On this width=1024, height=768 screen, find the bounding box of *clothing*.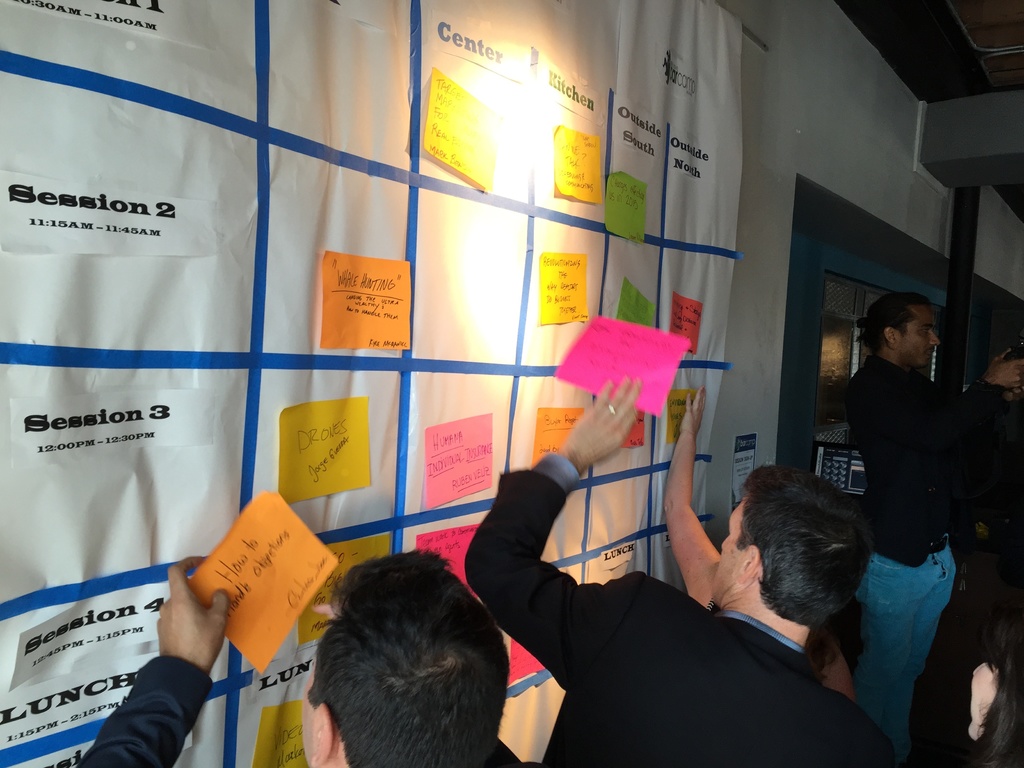
Bounding box: (836,354,957,767).
